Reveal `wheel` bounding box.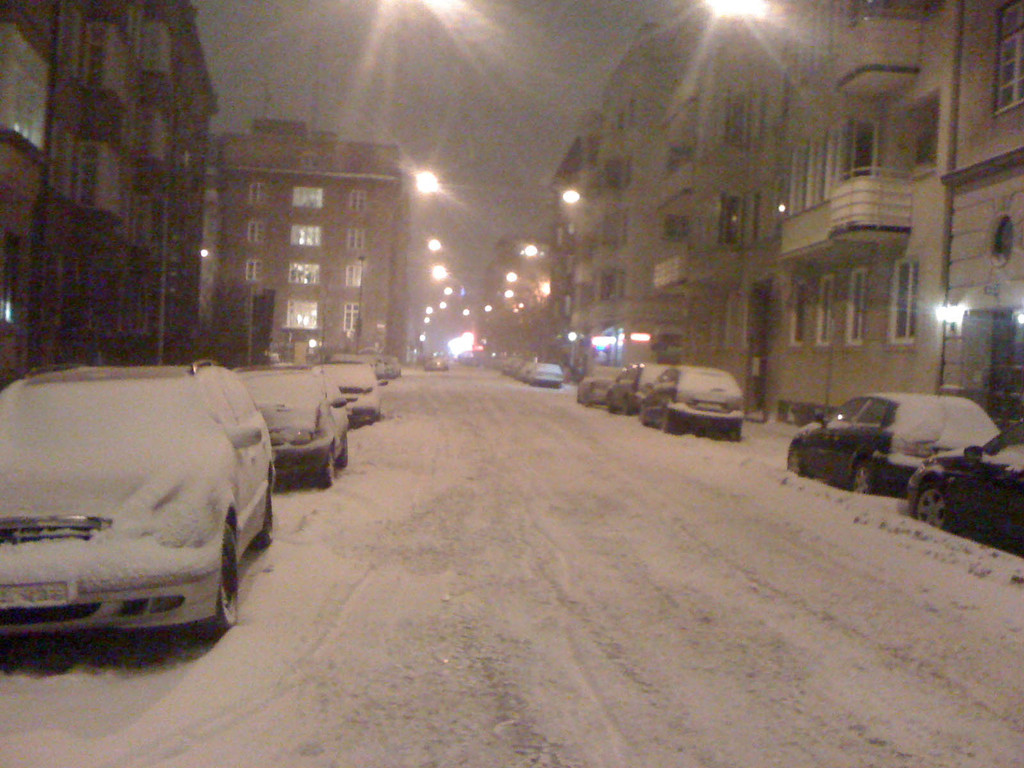
Revealed: {"x1": 338, "y1": 442, "x2": 345, "y2": 465}.
